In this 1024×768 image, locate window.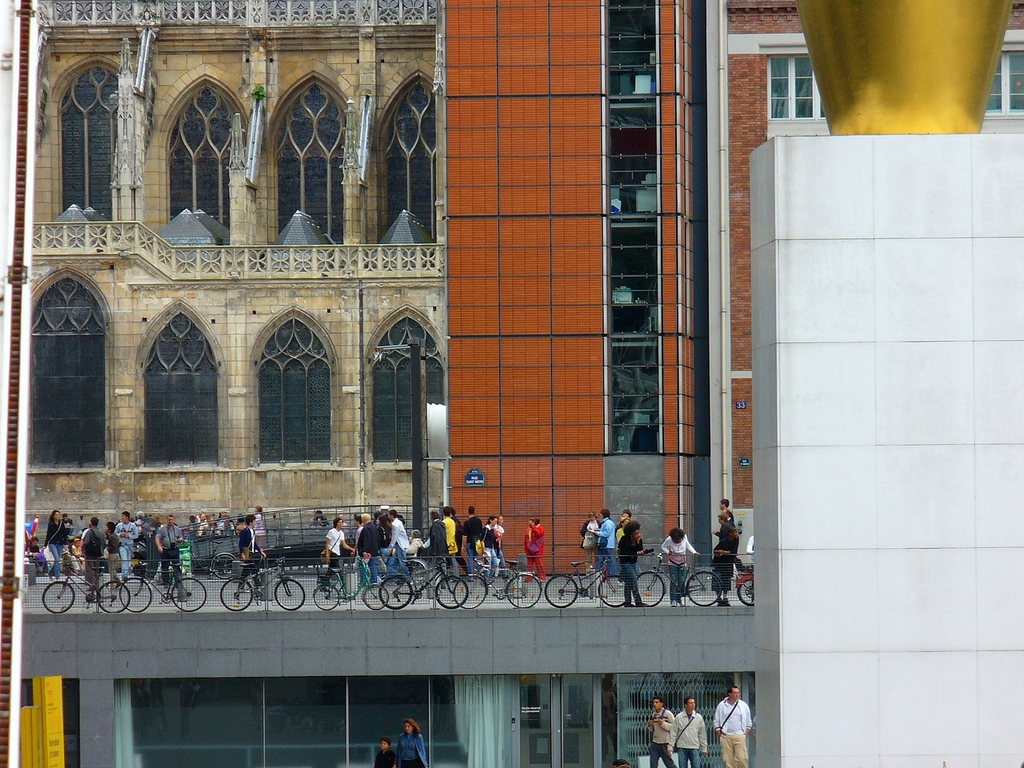
Bounding box: (left=981, top=47, right=1023, bottom=135).
